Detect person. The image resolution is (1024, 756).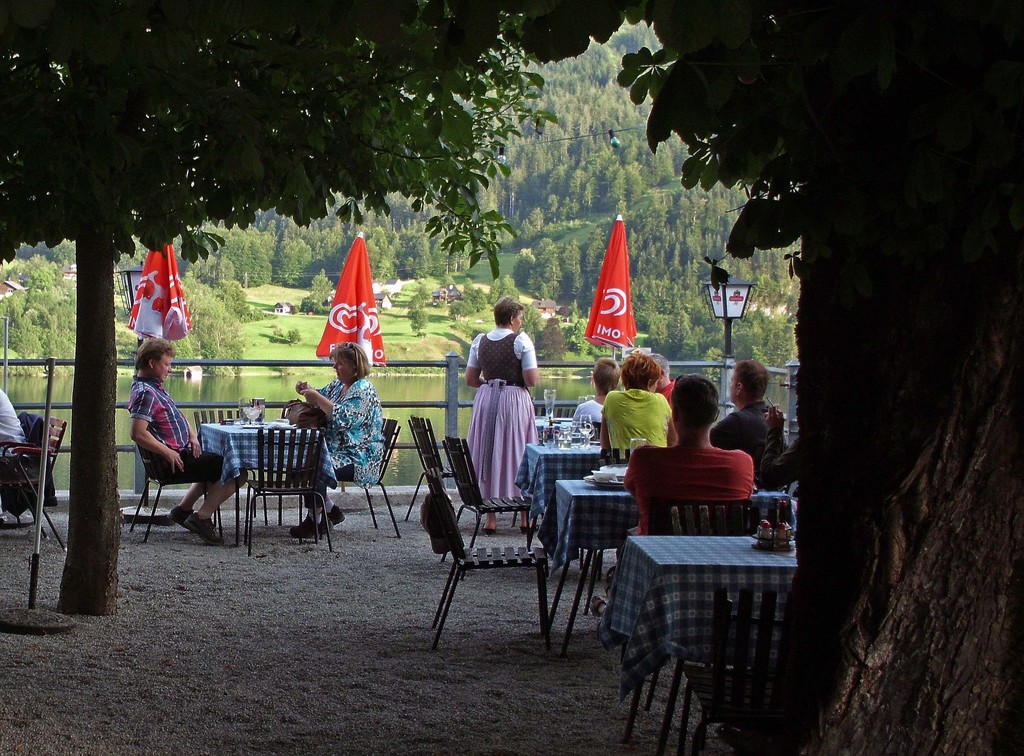
<bbox>586, 374, 753, 616</bbox>.
